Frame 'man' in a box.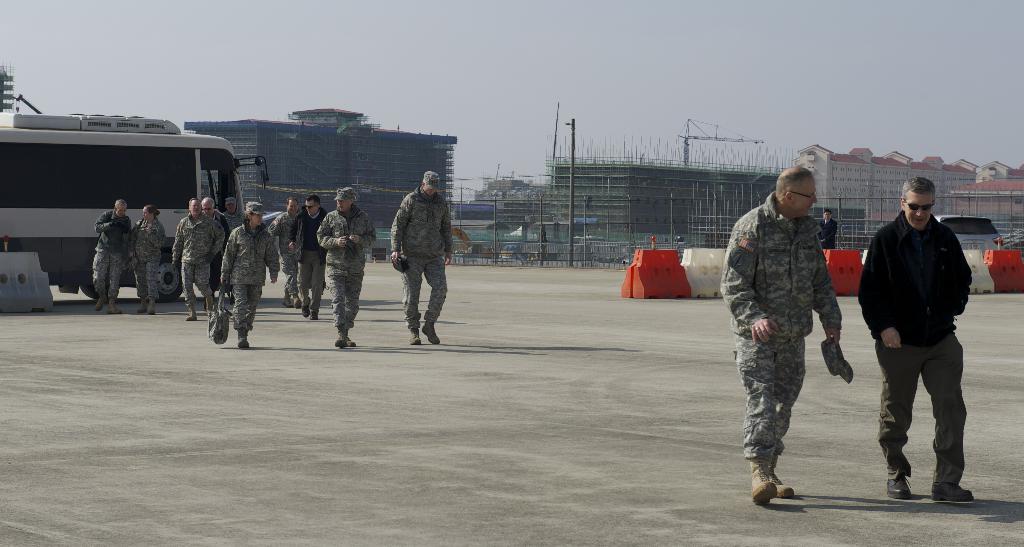
<region>269, 194, 304, 309</region>.
